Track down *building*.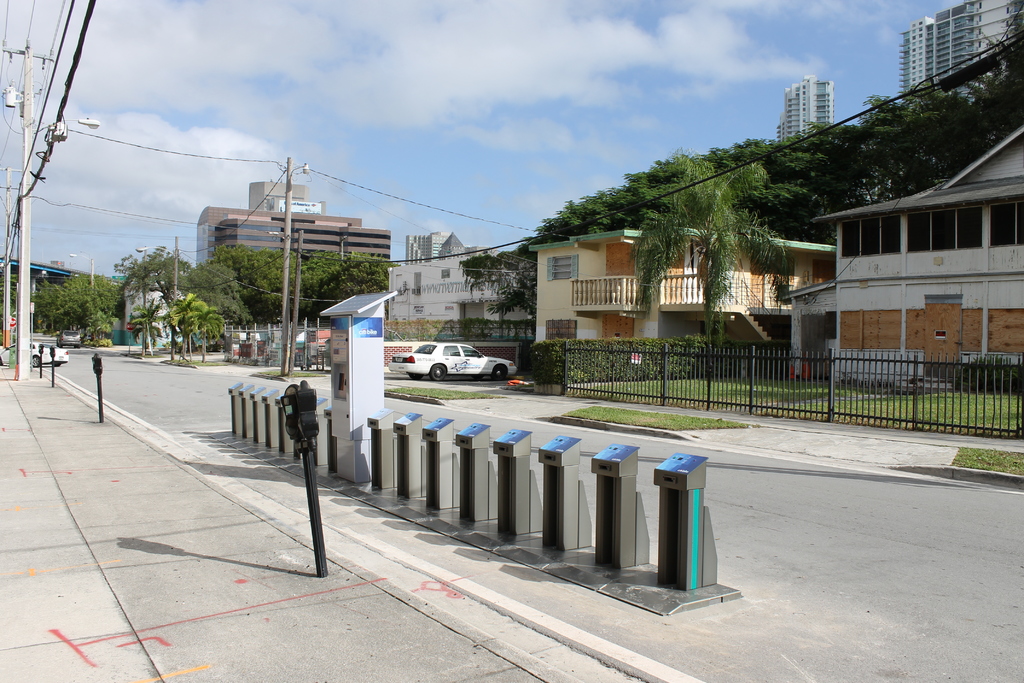
Tracked to (x1=196, y1=179, x2=390, y2=262).
